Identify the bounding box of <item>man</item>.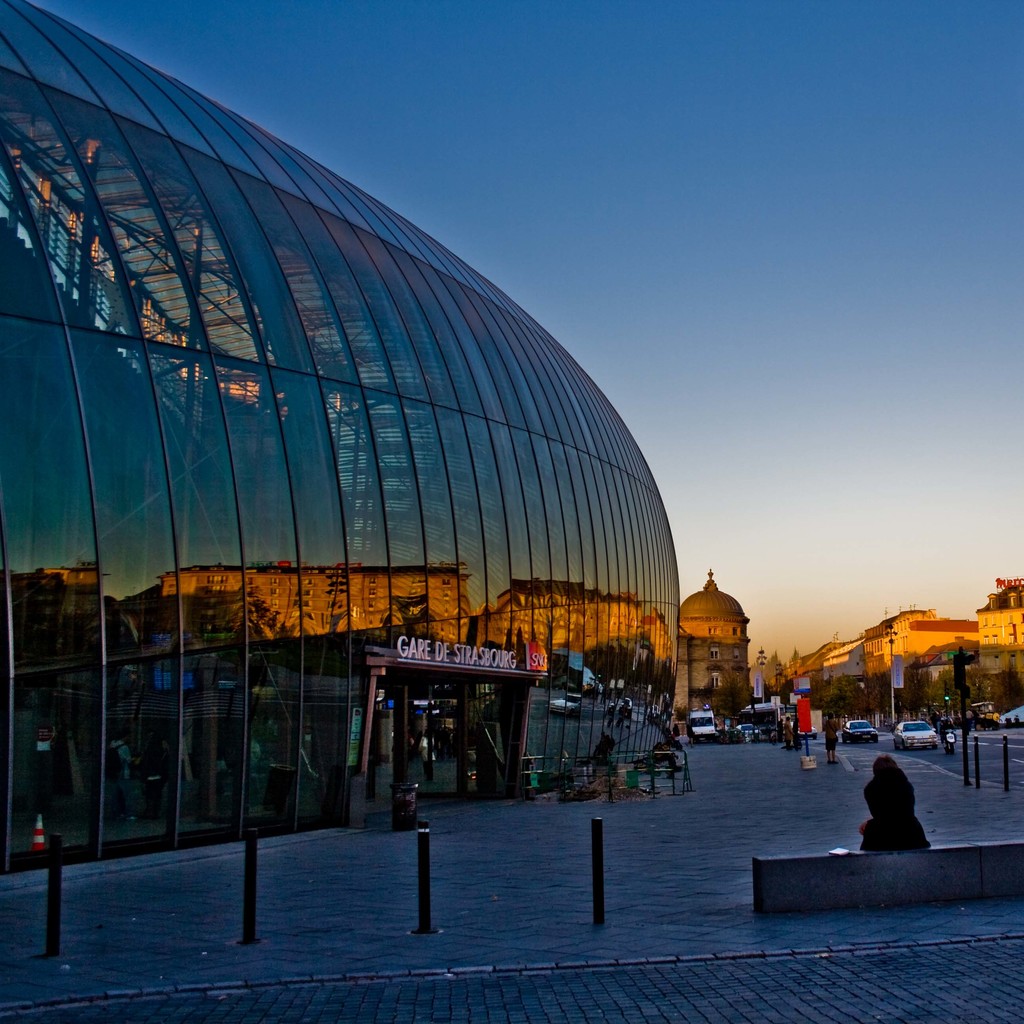
Rect(818, 712, 842, 767).
